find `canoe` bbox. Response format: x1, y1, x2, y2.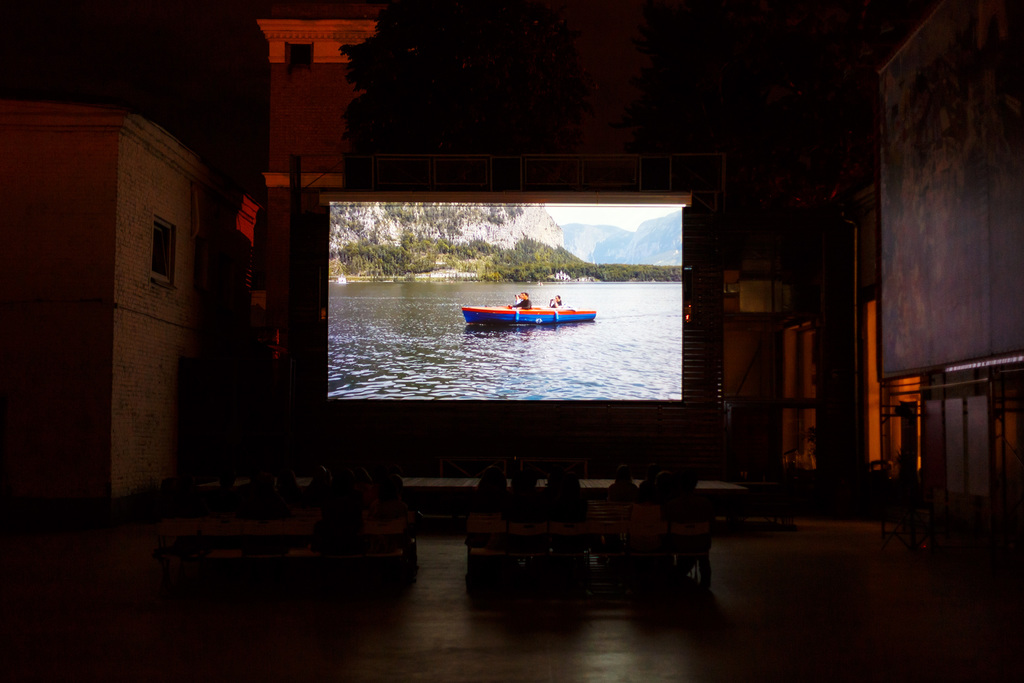
461, 302, 592, 323.
